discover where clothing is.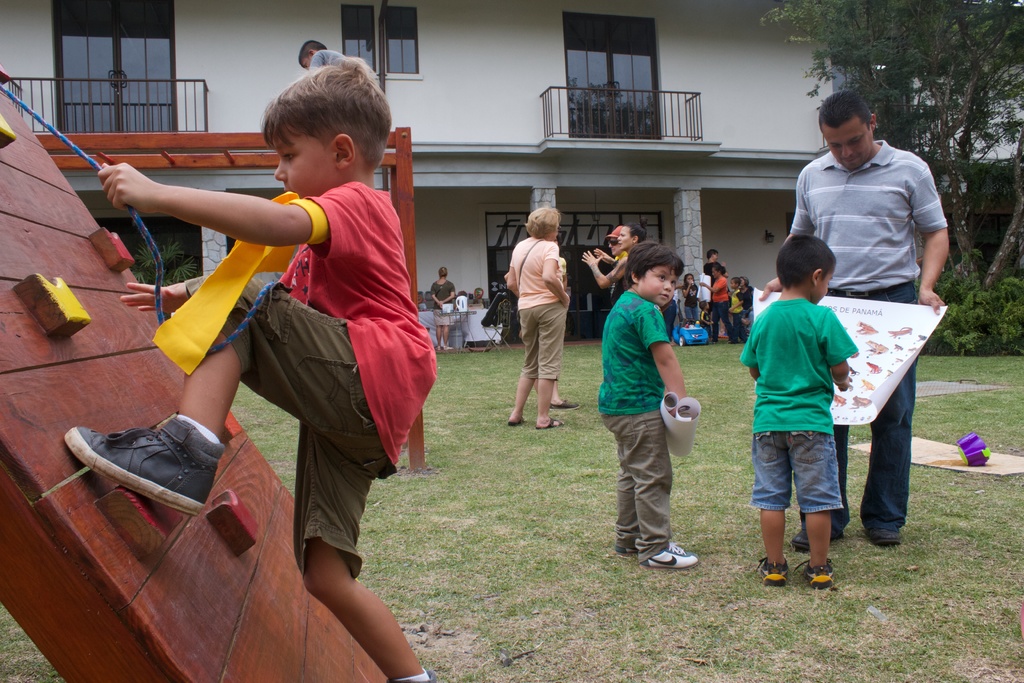
Discovered at rect(702, 260, 724, 308).
